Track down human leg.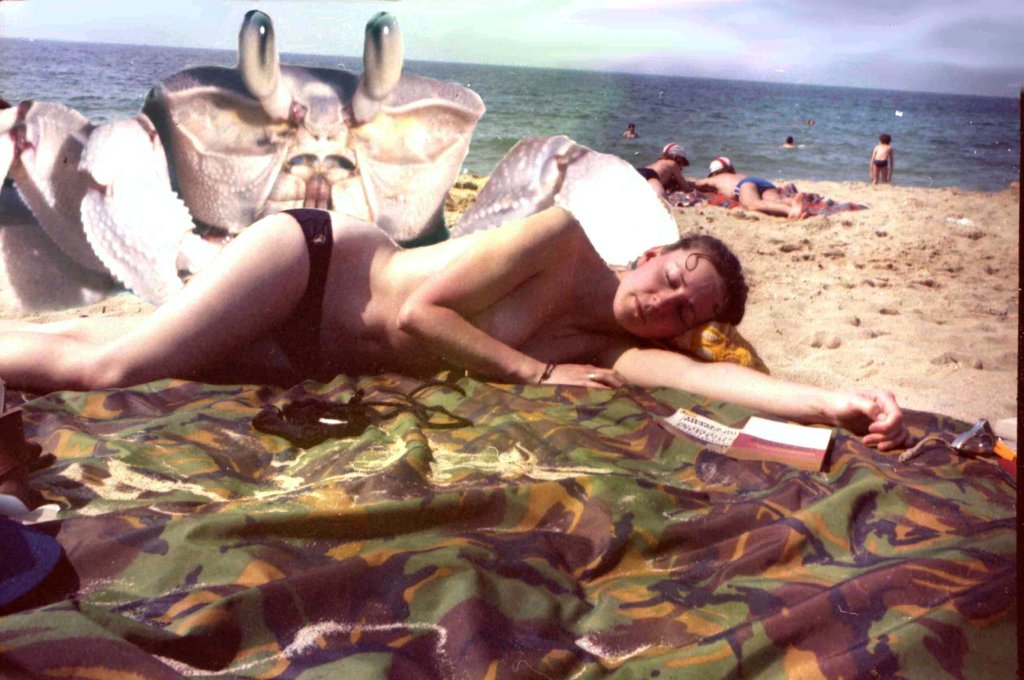
Tracked to left=0, top=213, right=390, bottom=385.
